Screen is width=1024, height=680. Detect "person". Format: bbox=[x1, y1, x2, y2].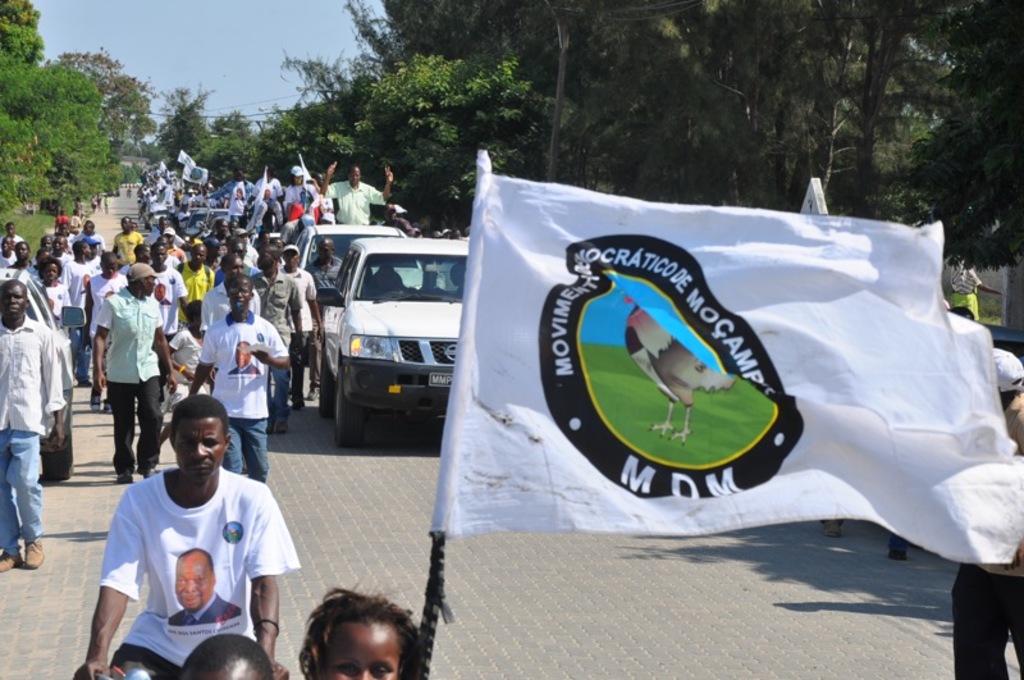
bbox=[297, 583, 424, 679].
